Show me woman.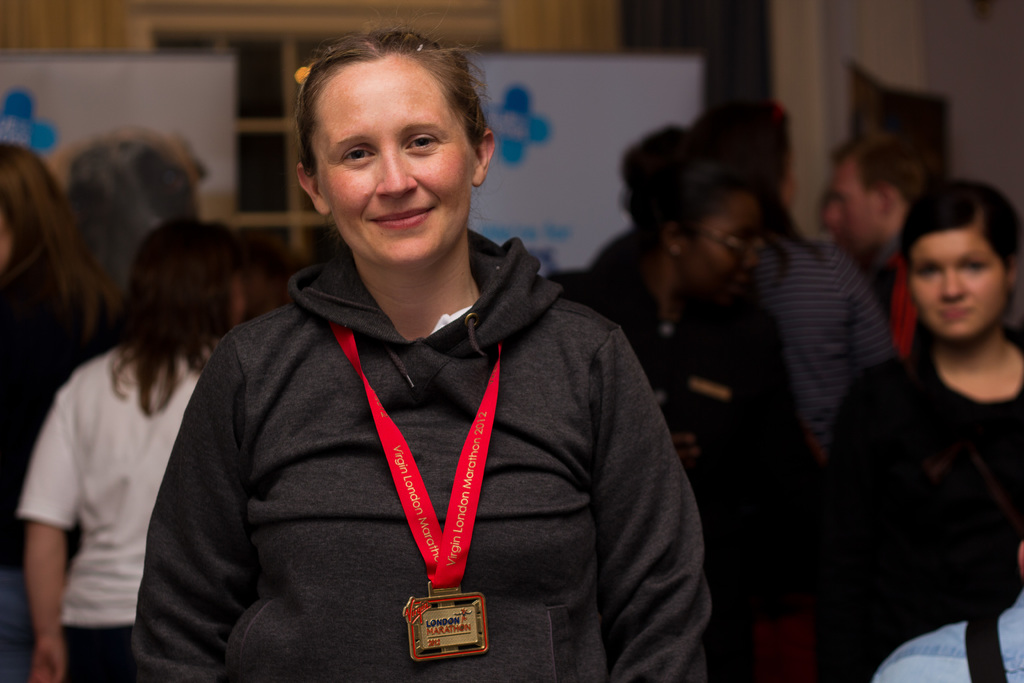
woman is here: {"left": 681, "top": 97, "right": 908, "bottom": 527}.
